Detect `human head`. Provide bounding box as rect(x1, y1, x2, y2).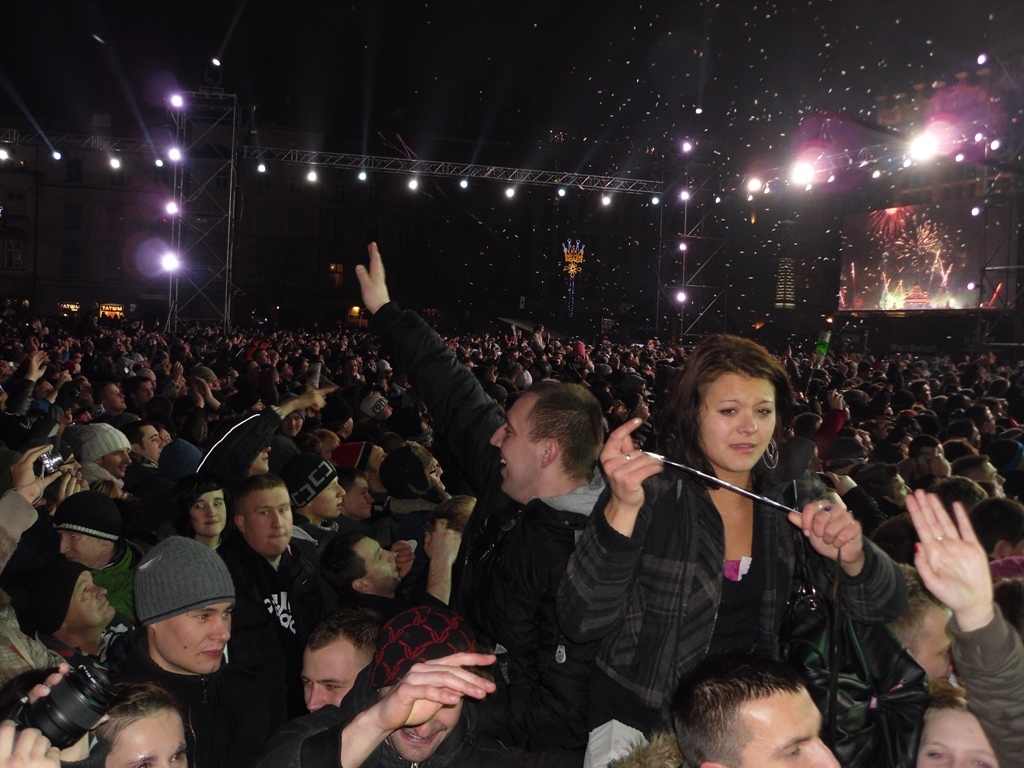
rect(359, 611, 488, 763).
